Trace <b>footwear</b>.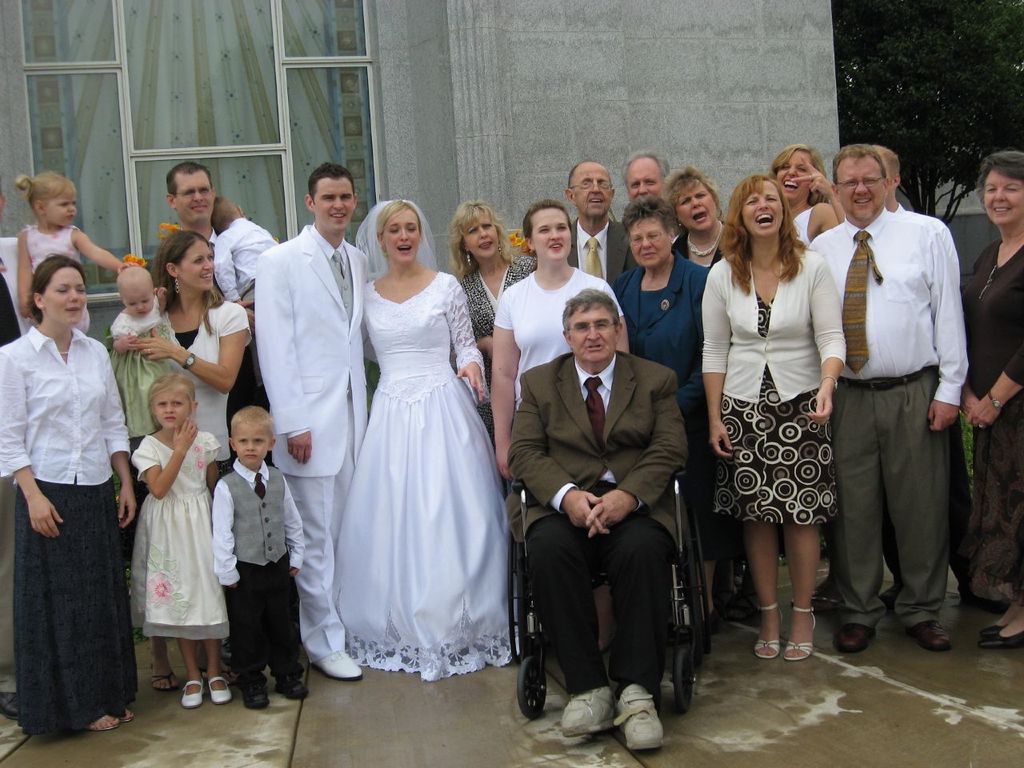
Traced to bbox=[910, 618, 946, 652].
